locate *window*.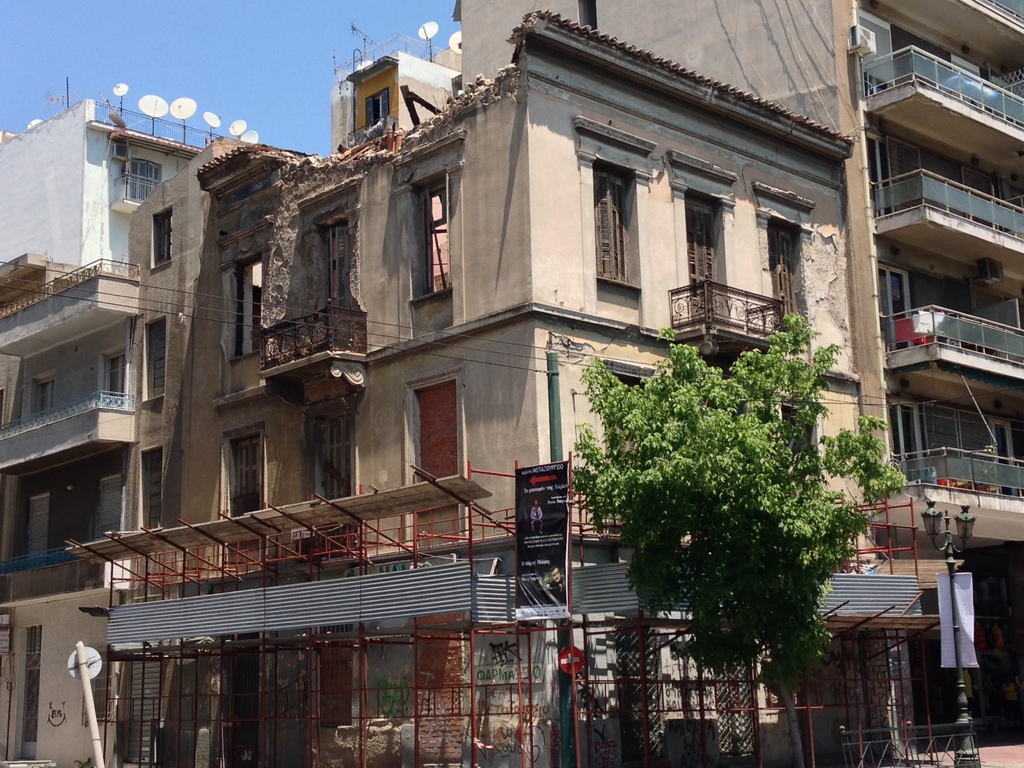
Bounding box: detection(103, 351, 130, 393).
